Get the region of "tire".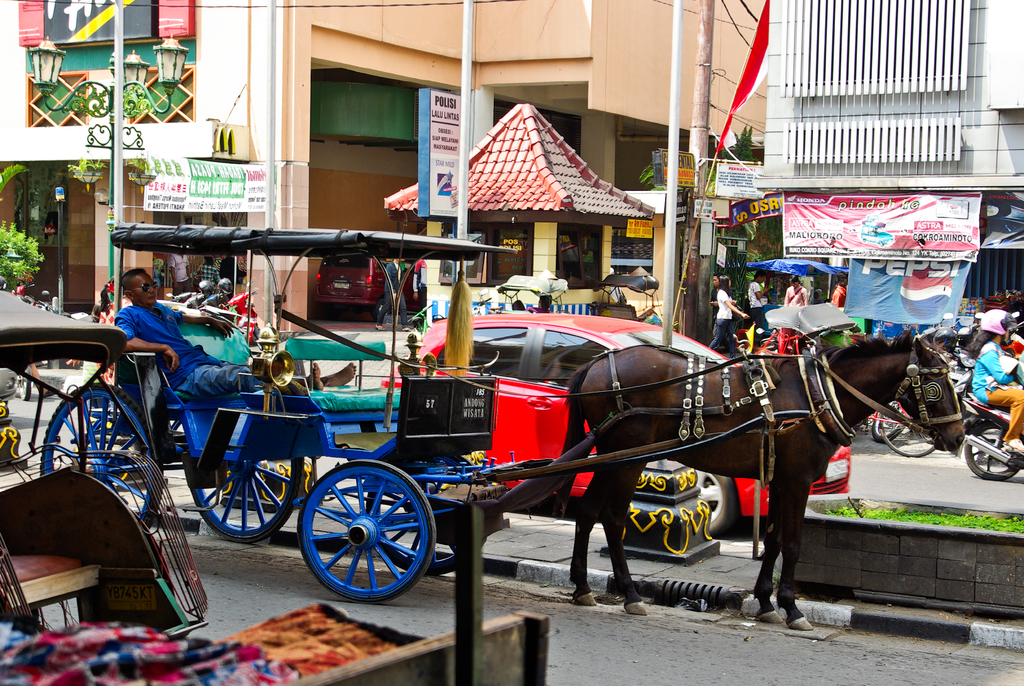
{"x1": 696, "y1": 469, "x2": 737, "y2": 537}.
